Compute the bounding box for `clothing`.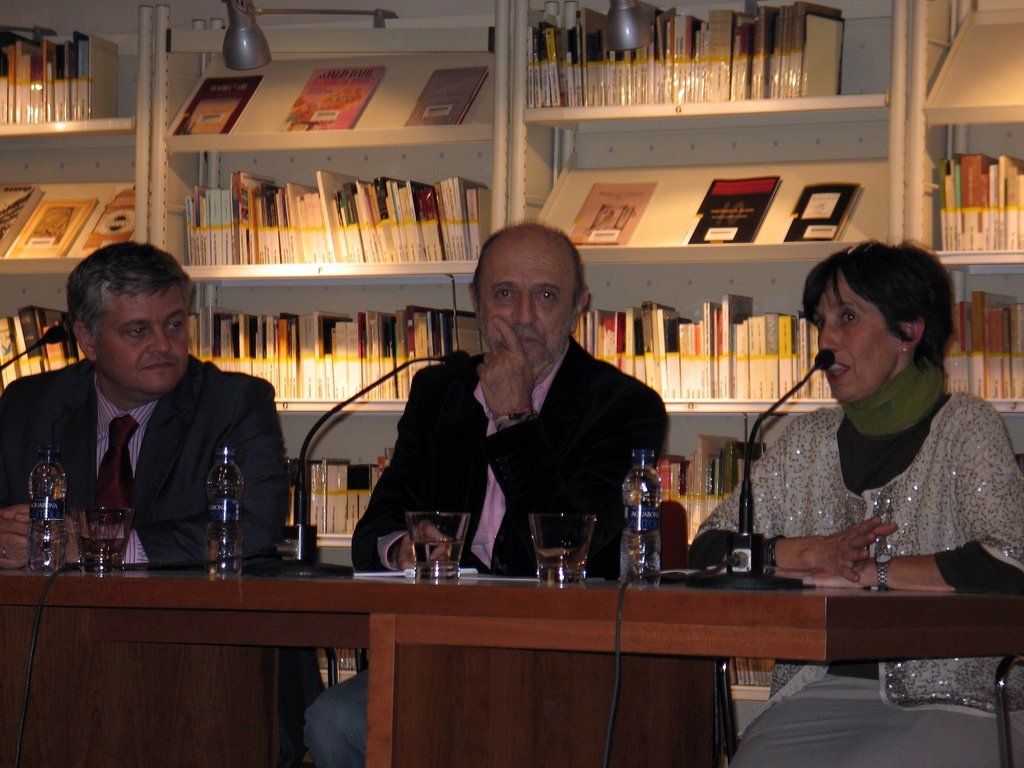
(x1=692, y1=356, x2=1023, y2=767).
